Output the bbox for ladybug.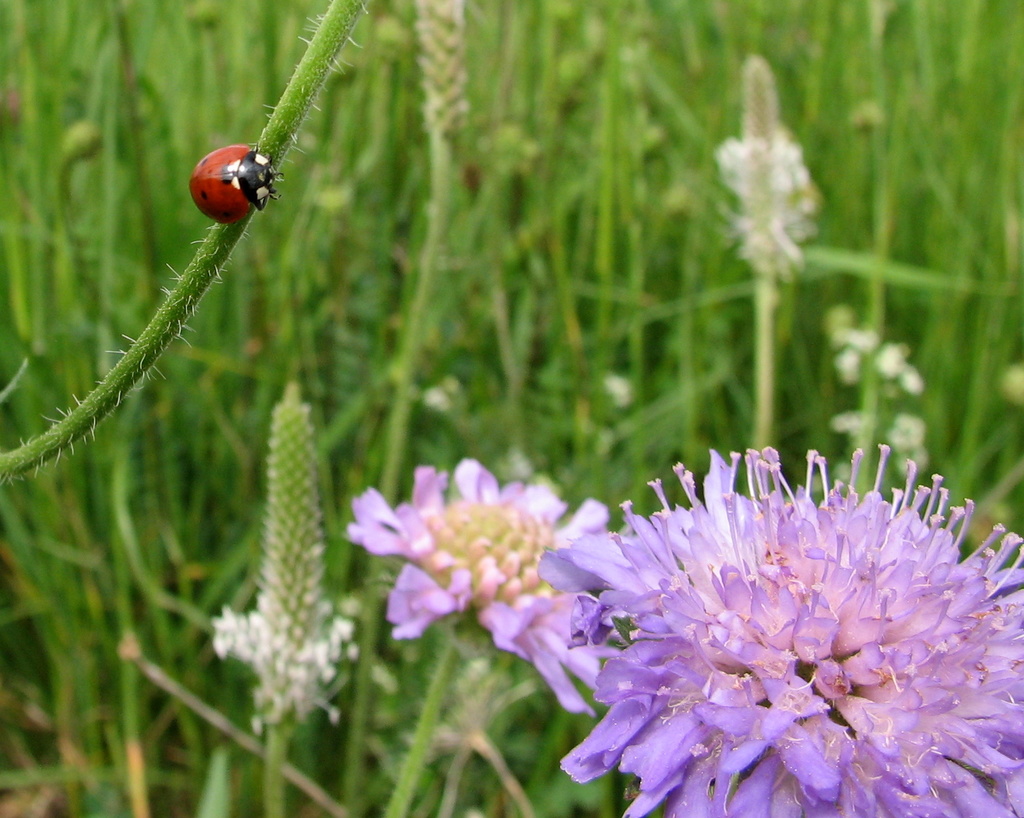
l=187, t=145, r=281, b=221.
